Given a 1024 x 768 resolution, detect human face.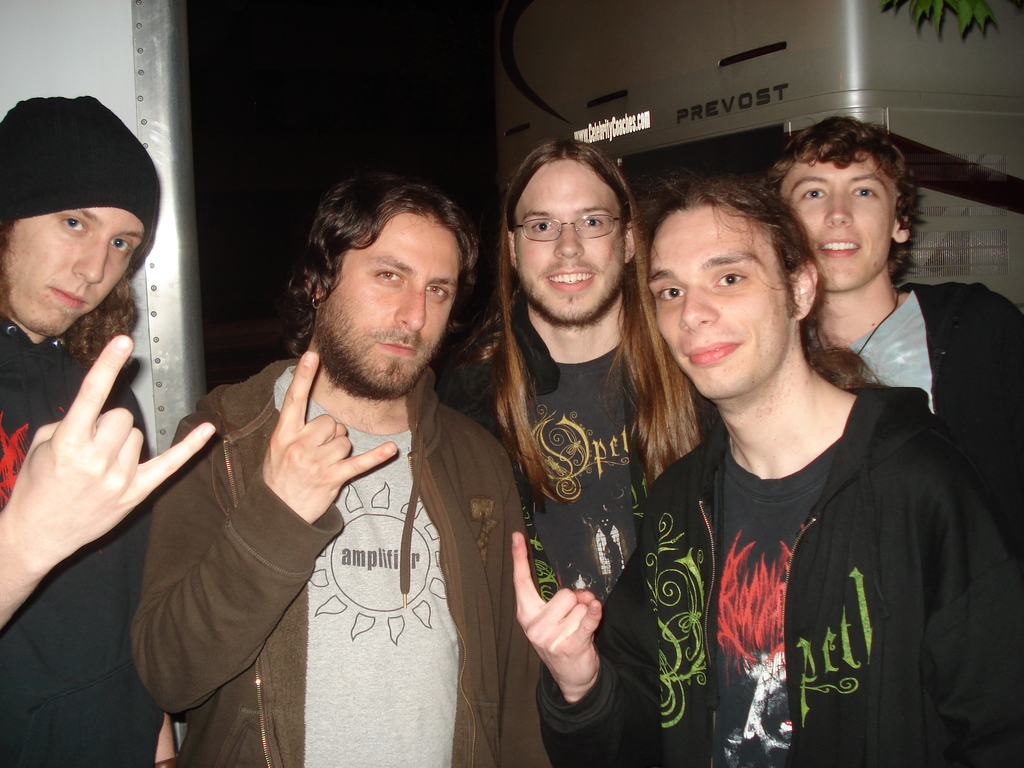
<bbox>778, 145, 900, 287</bbox>.
